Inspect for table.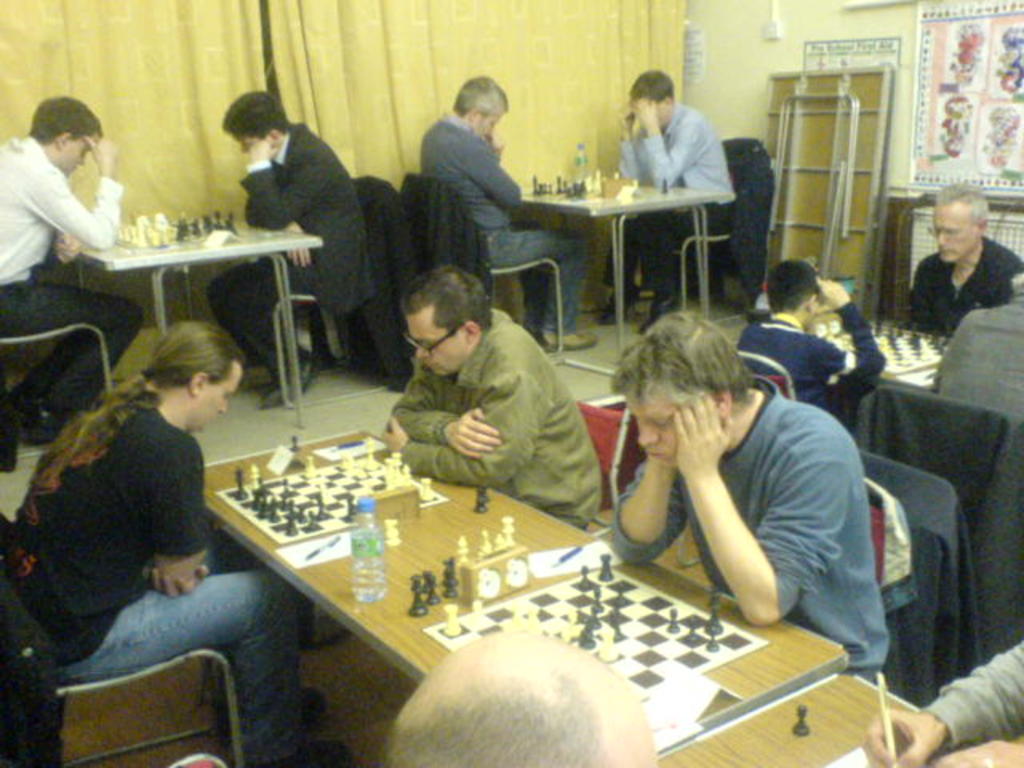
Inspection: x1=661 y1=669 x2=1022 y2=766.
